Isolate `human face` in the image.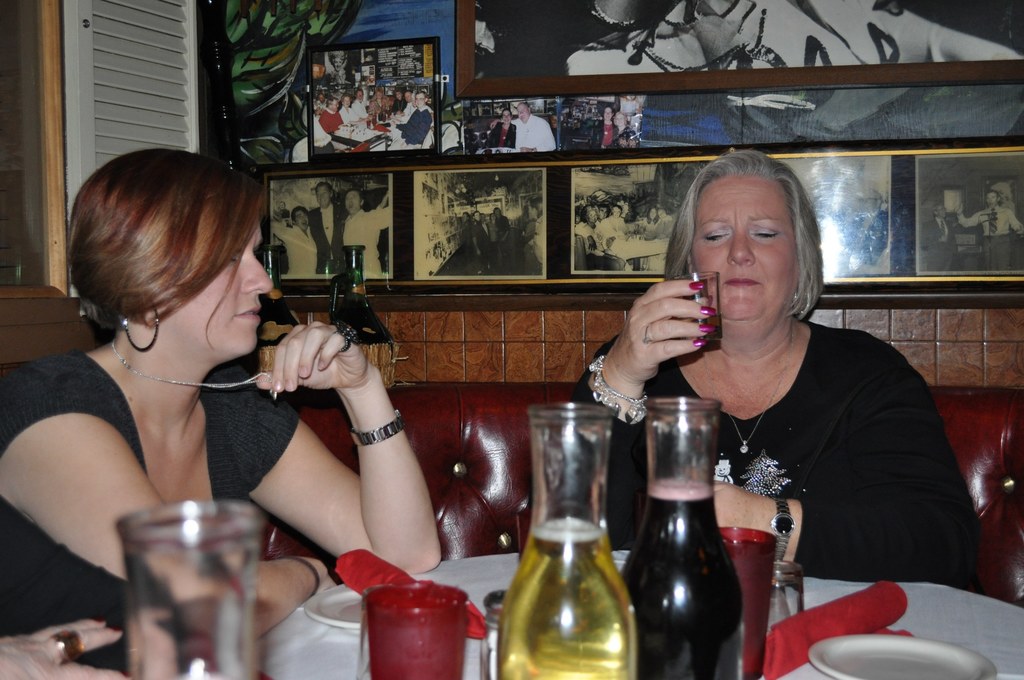
Isolated region: box(316, 185, 330, 205).
